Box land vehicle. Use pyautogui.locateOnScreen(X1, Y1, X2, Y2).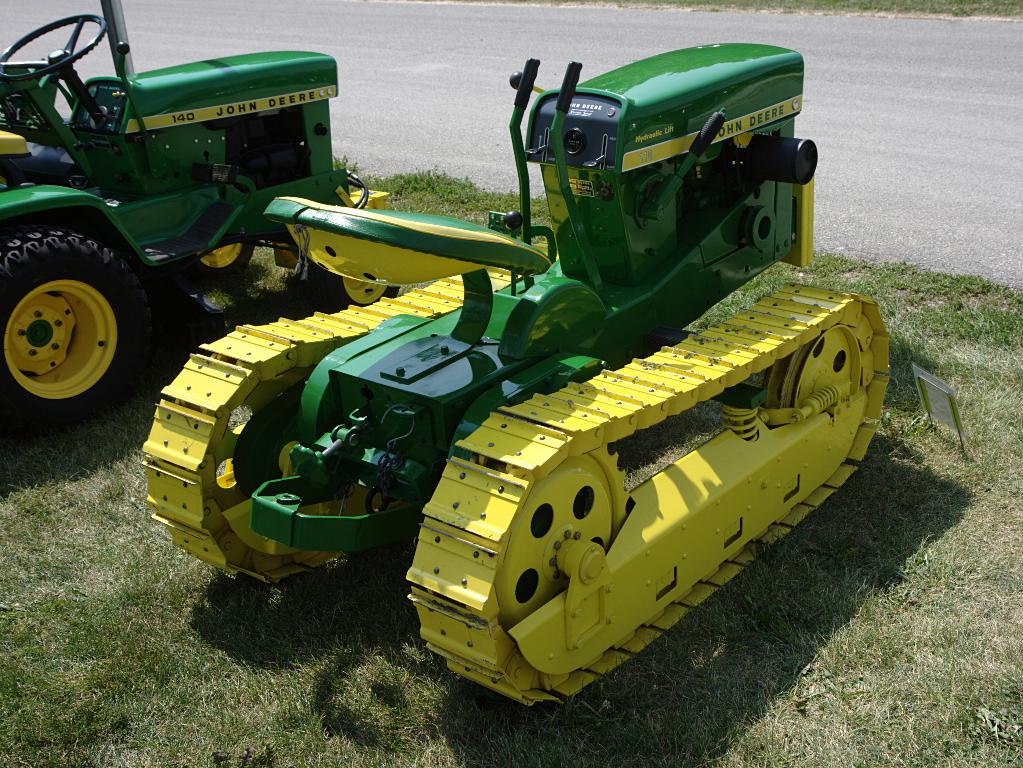
pyautogui.locateOnScreen(132, 42, 906, 704).
